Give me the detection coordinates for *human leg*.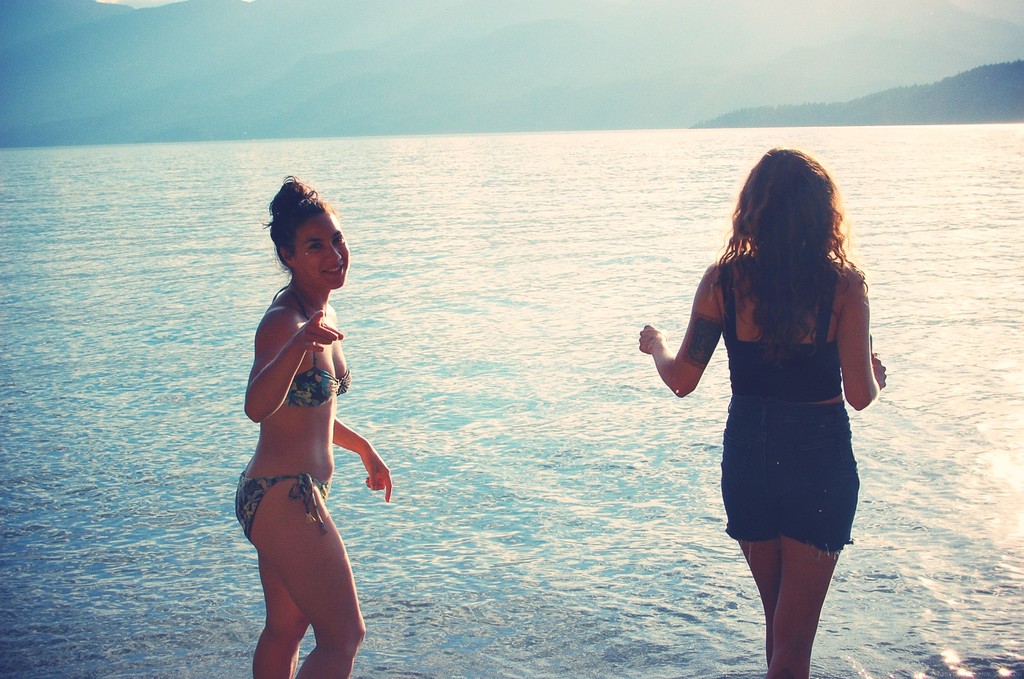
255,551,308,678.
